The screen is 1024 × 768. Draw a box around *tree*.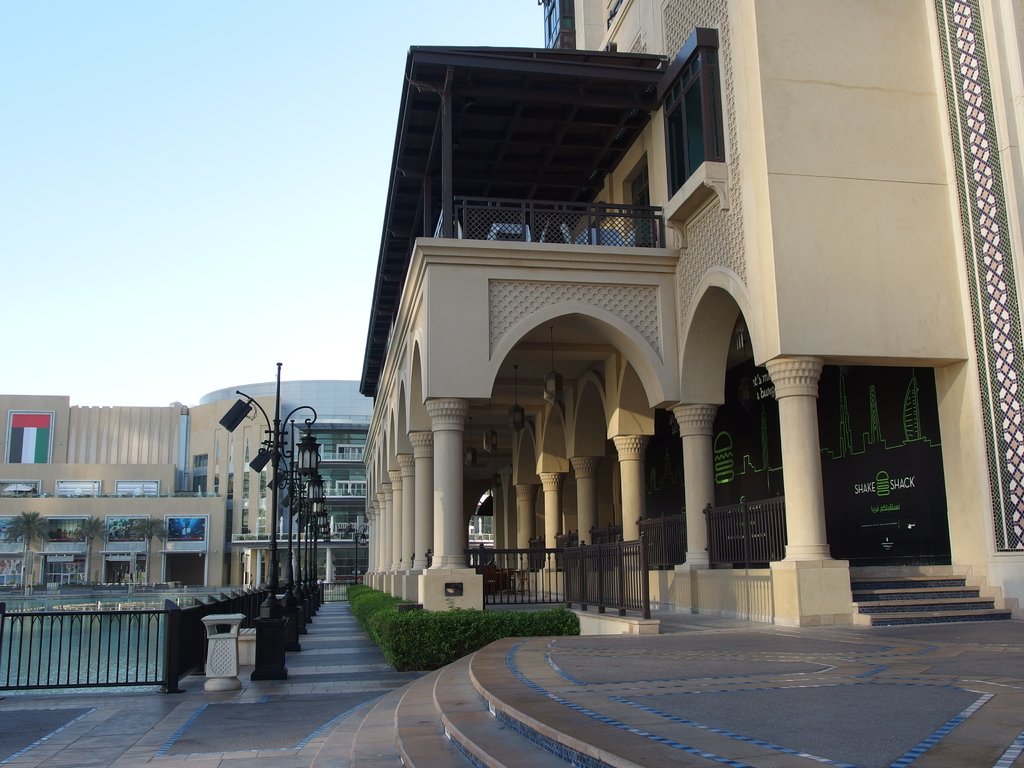
bbox=[65, 516, 113, 590].
